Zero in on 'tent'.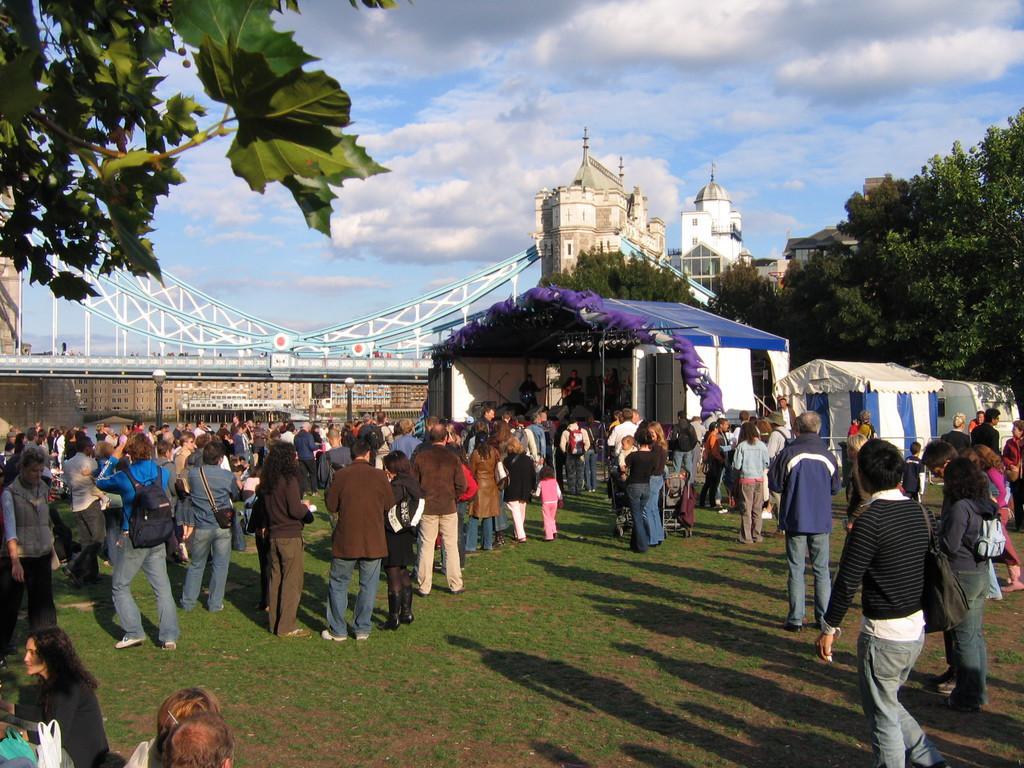
Zeroed in: x1=769 y1=355 x2=936 y2=458.
